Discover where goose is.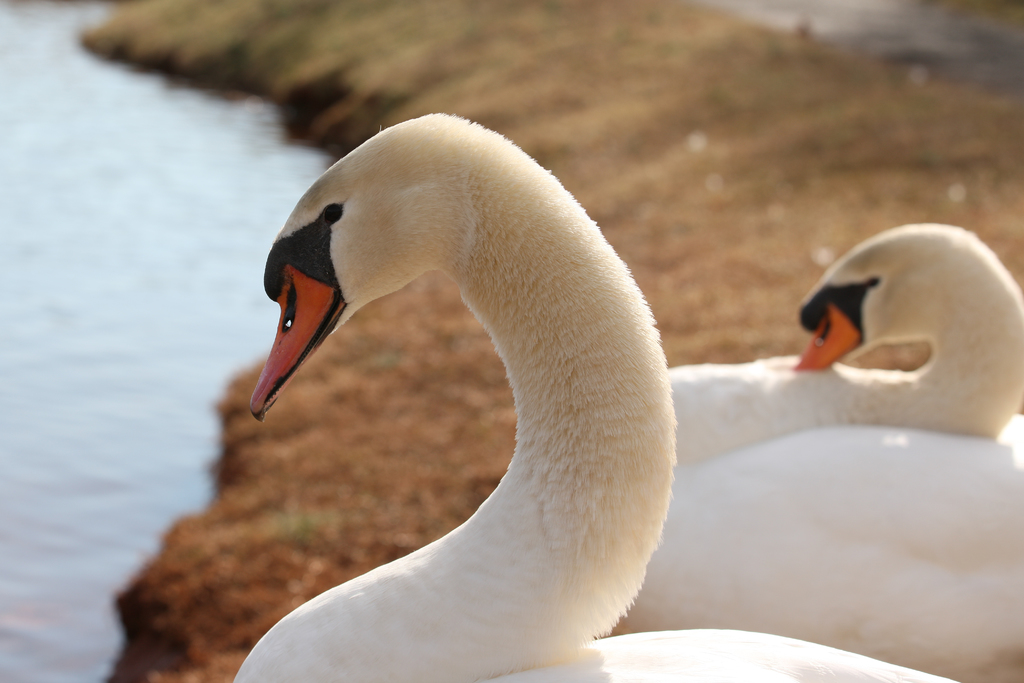
Discovered at 230 105 965 682.
